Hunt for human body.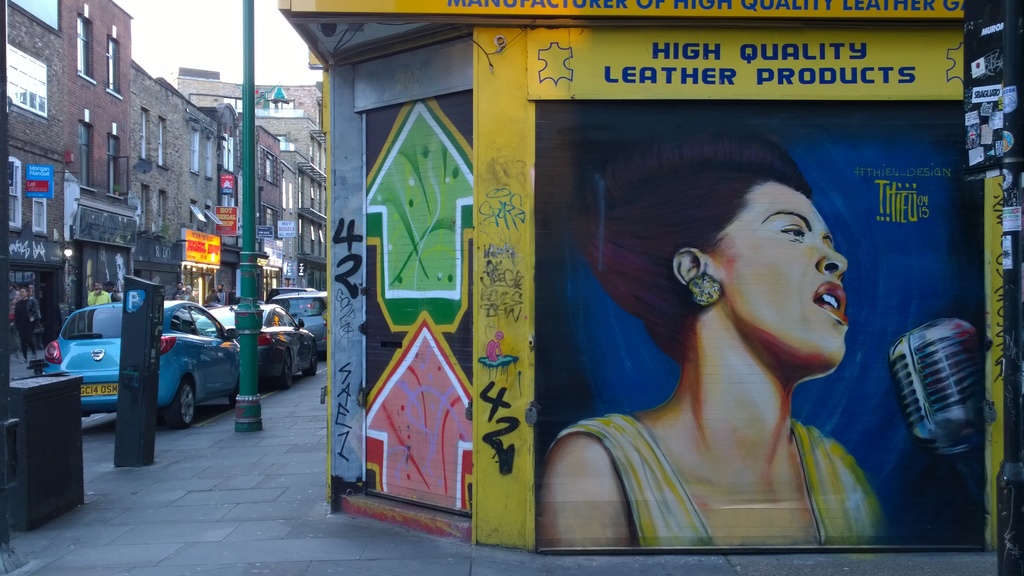
Hunted down at detection(87, 288, 112, 307).
